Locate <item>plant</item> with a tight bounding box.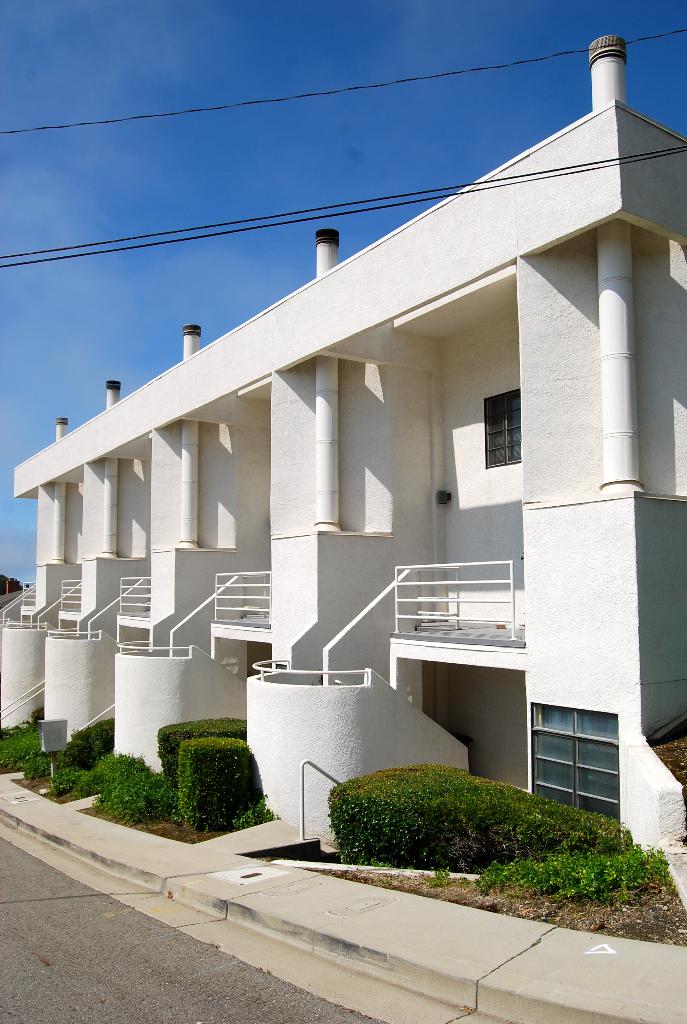
<bbox>178, 737, 264, 824</bbox>.
